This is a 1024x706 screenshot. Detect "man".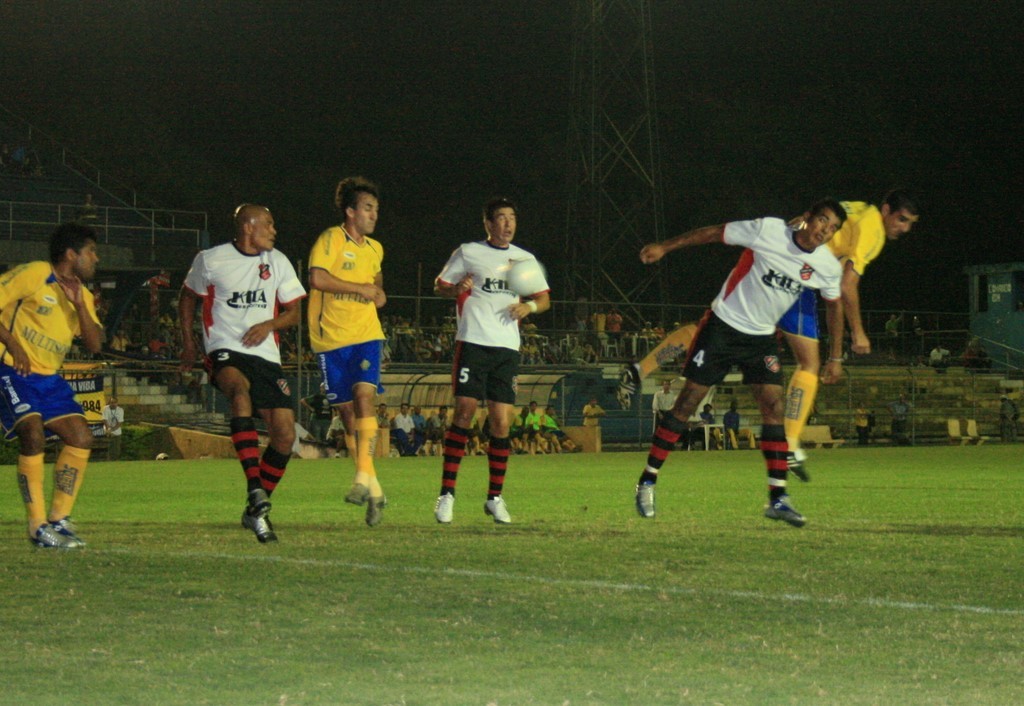
BBox(303, 173, 388, 532).
